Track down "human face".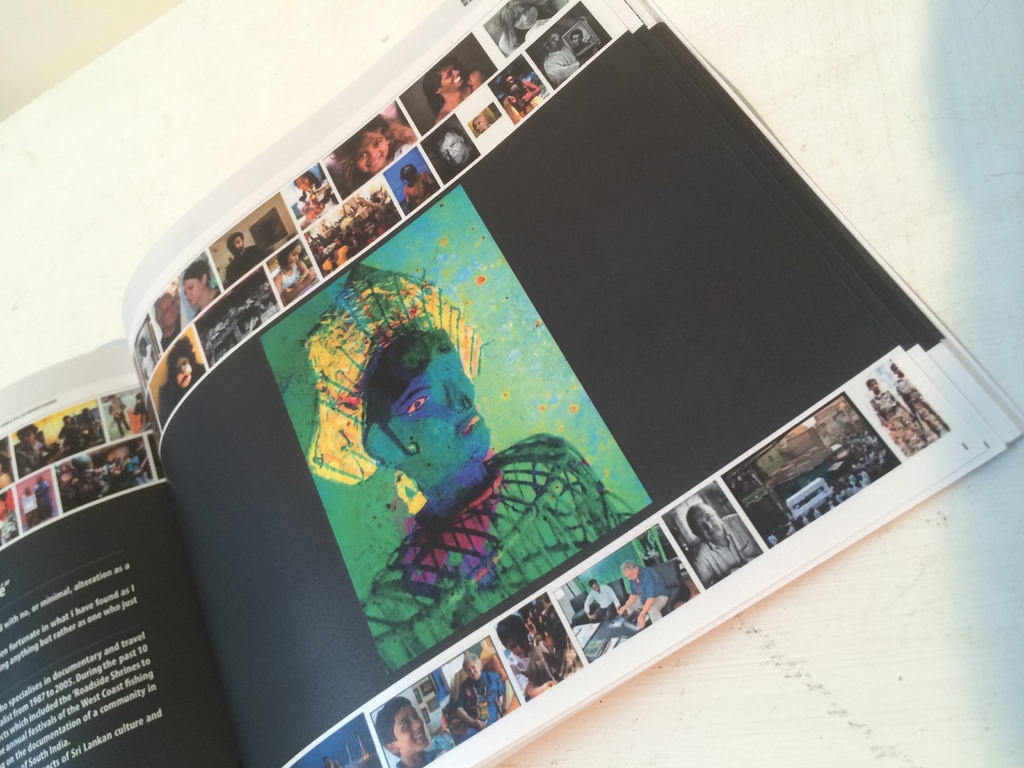
Tracked to 448 131 465 162.
